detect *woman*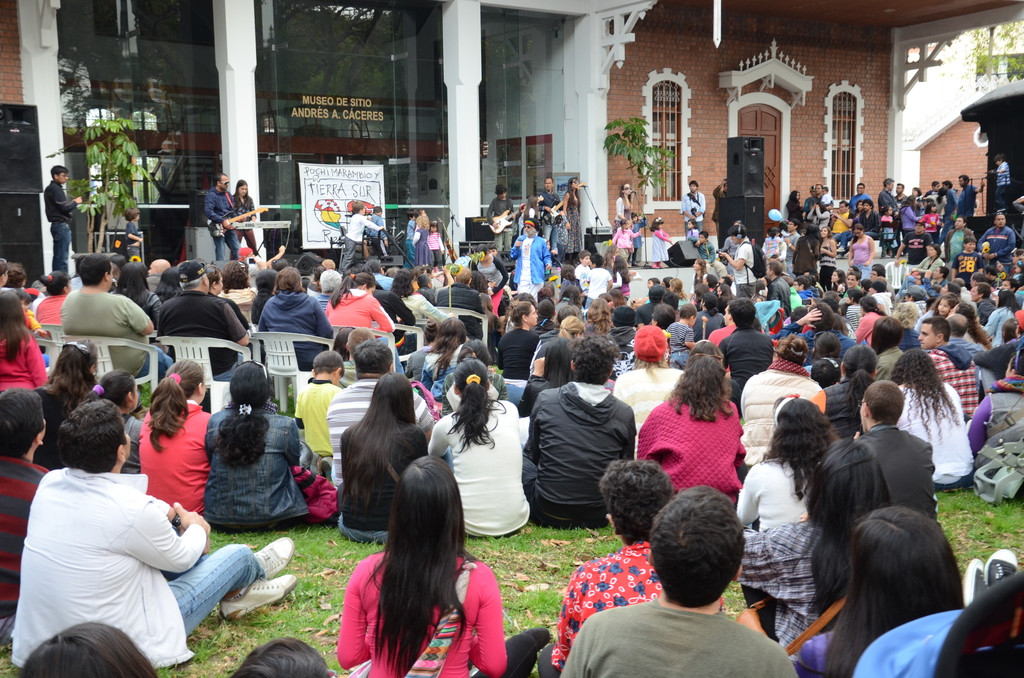
Rect(612, 181, 634, 265)
